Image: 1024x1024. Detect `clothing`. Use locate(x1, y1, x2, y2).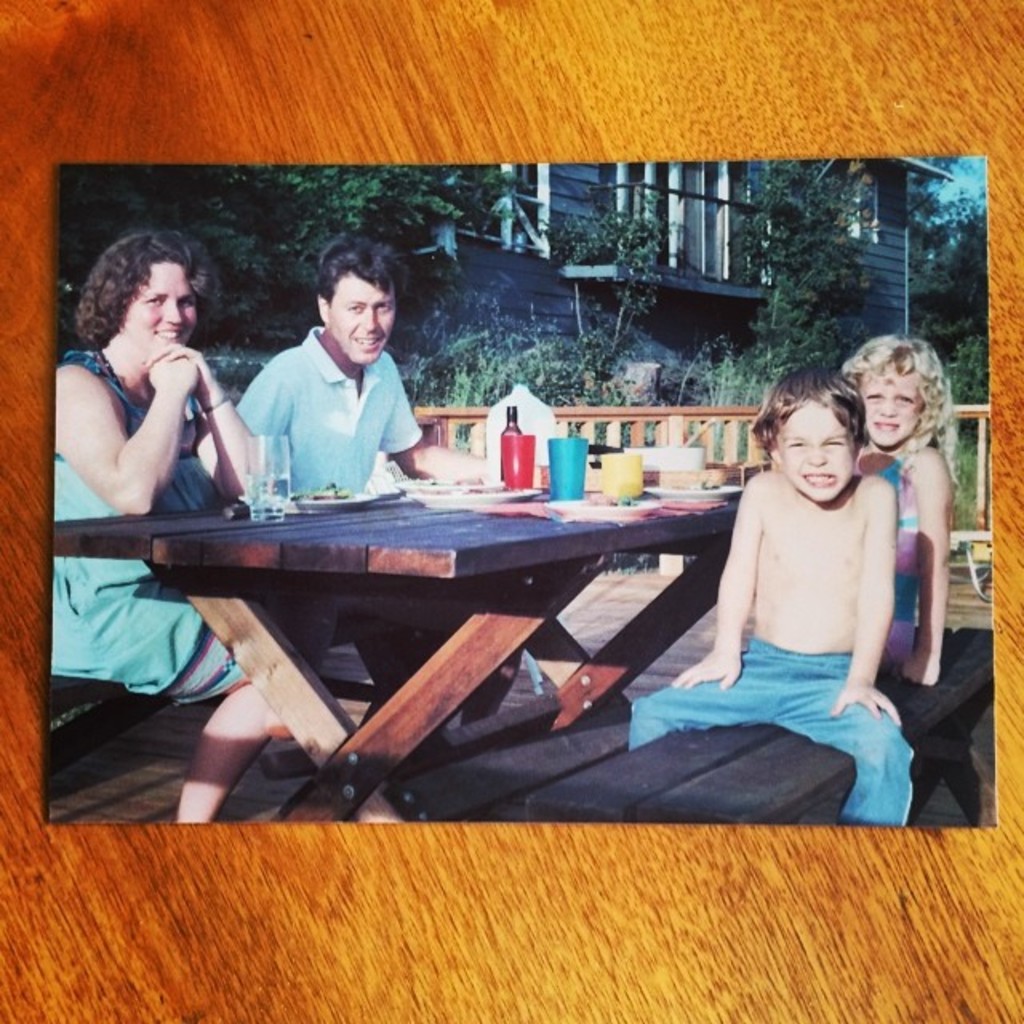
locate(627, 658, 915, 829).
